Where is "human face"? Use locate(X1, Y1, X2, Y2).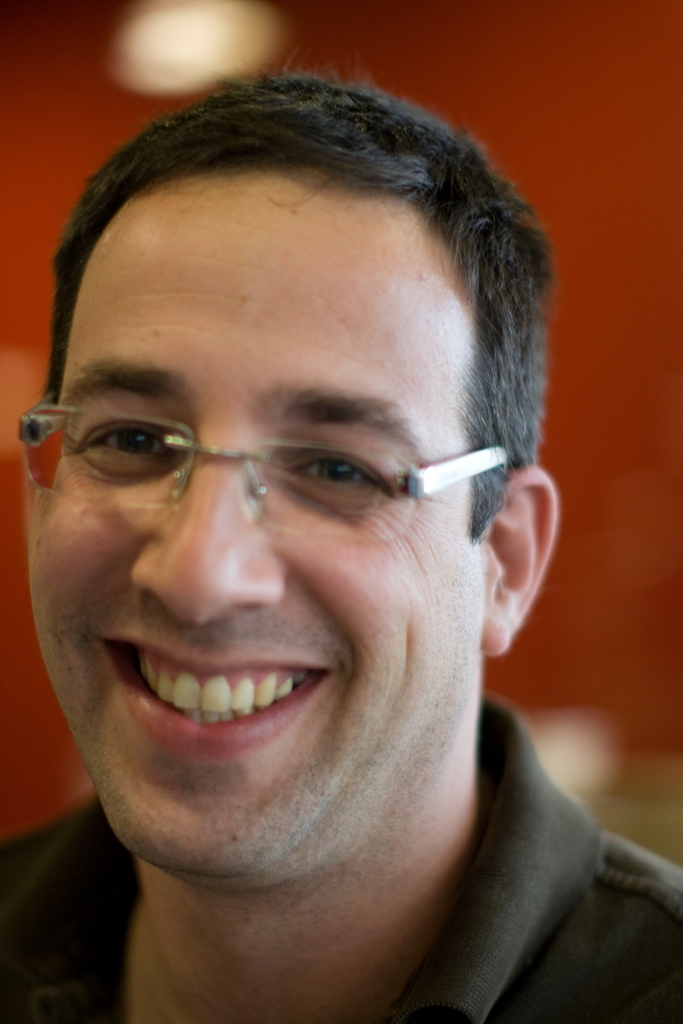
locate(29, 162, 515, 916).
